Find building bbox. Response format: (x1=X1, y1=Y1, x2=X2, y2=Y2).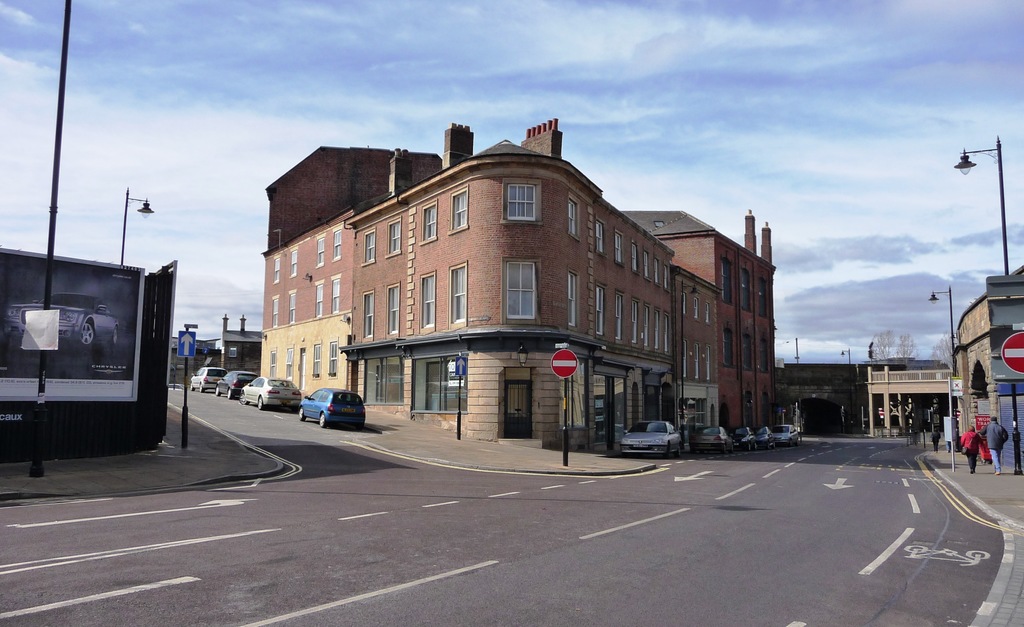
(x1=219, y1=315, x2=262, y2=373).
